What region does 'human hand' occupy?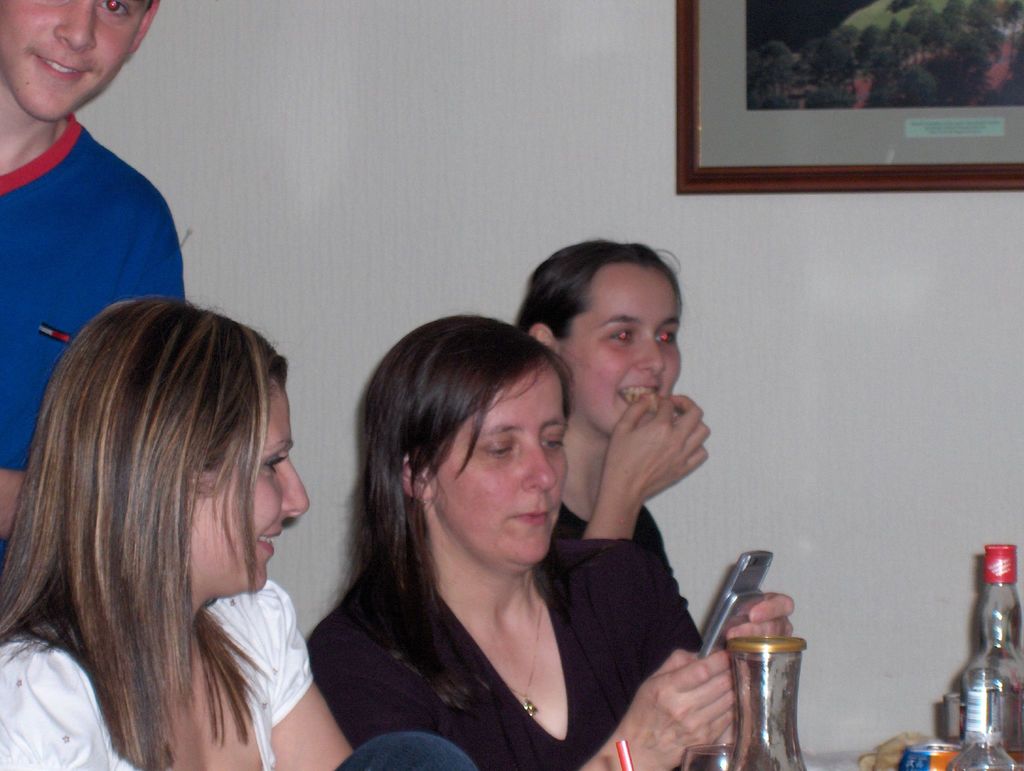
{"left": 607, "top": 392, "right": 713, "bottom": 508}.
